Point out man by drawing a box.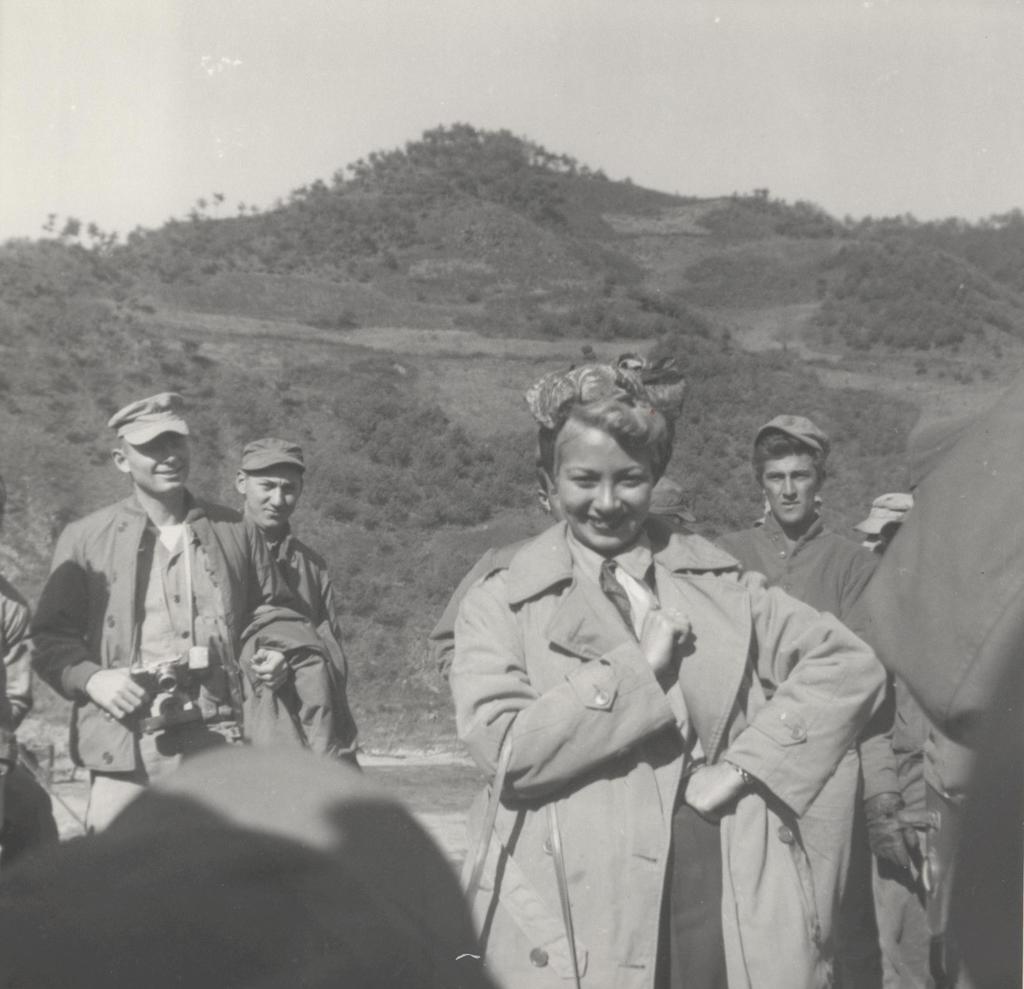
detection(22, 392, 285, 815).
